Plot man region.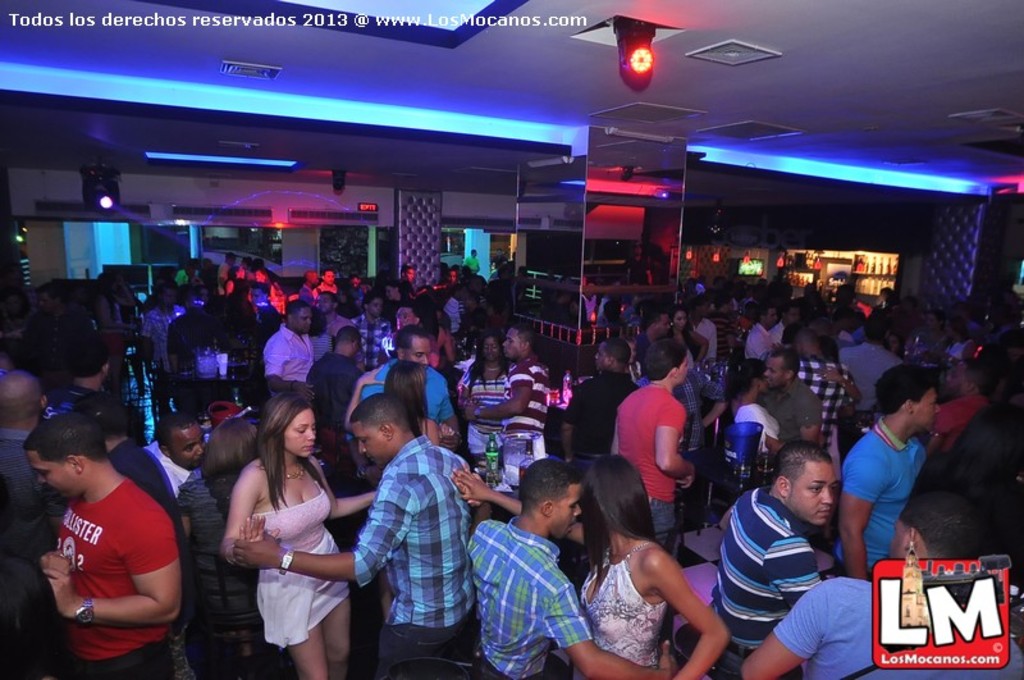
Plotted at [x1=477, y1=327, x2=547, y2=478].
